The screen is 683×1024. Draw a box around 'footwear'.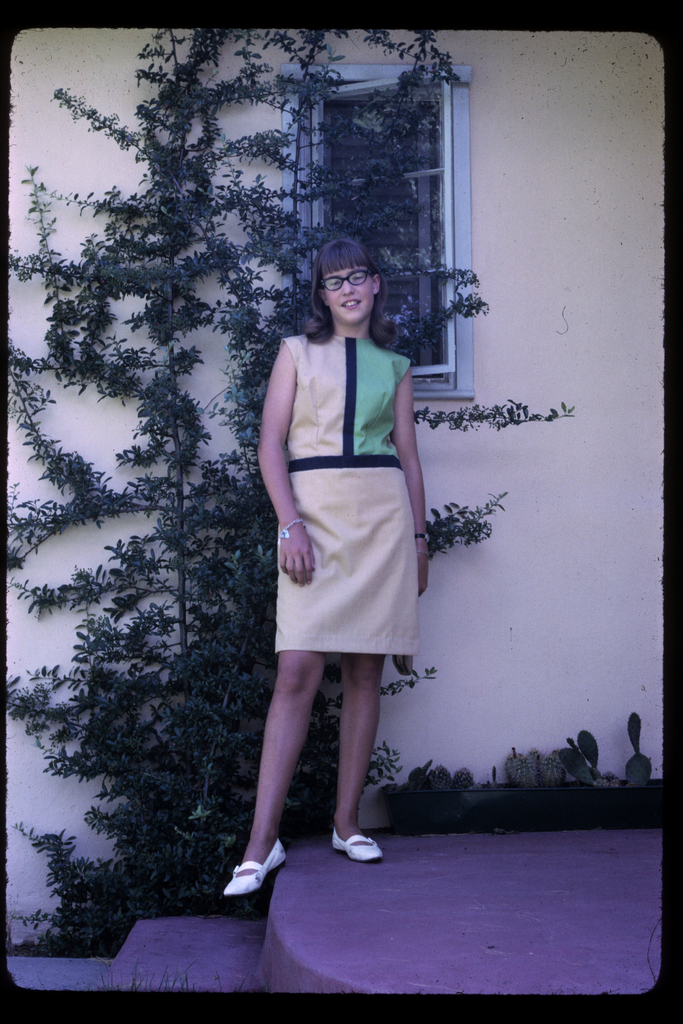
BBox(213, 841, 294, 897).
